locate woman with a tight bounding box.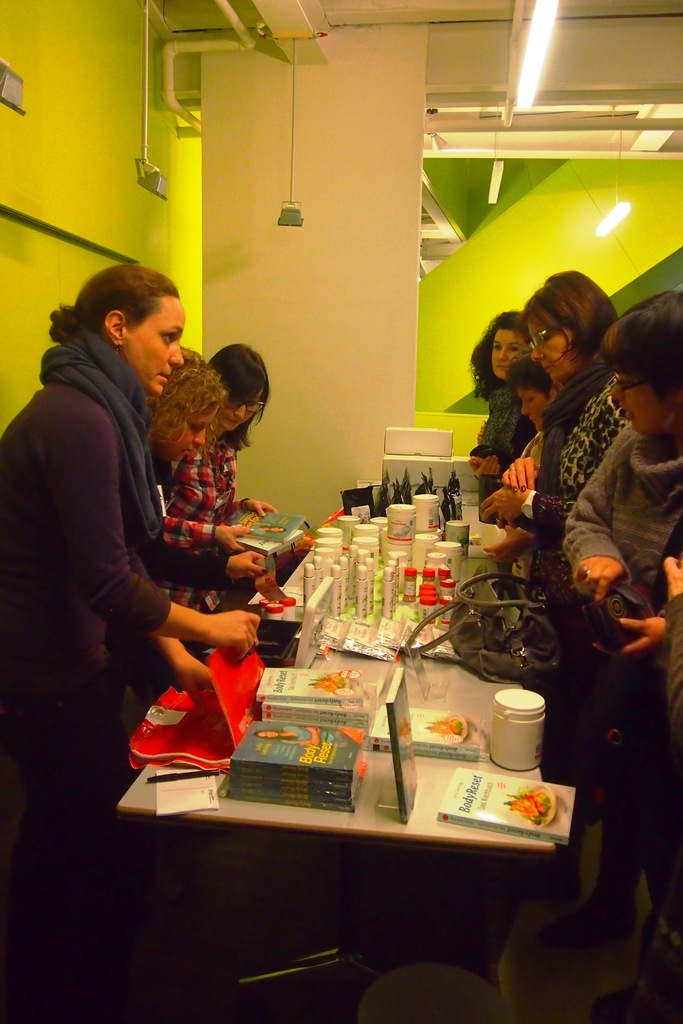
<bbox>466, 310, 534, 483</bbox>.
